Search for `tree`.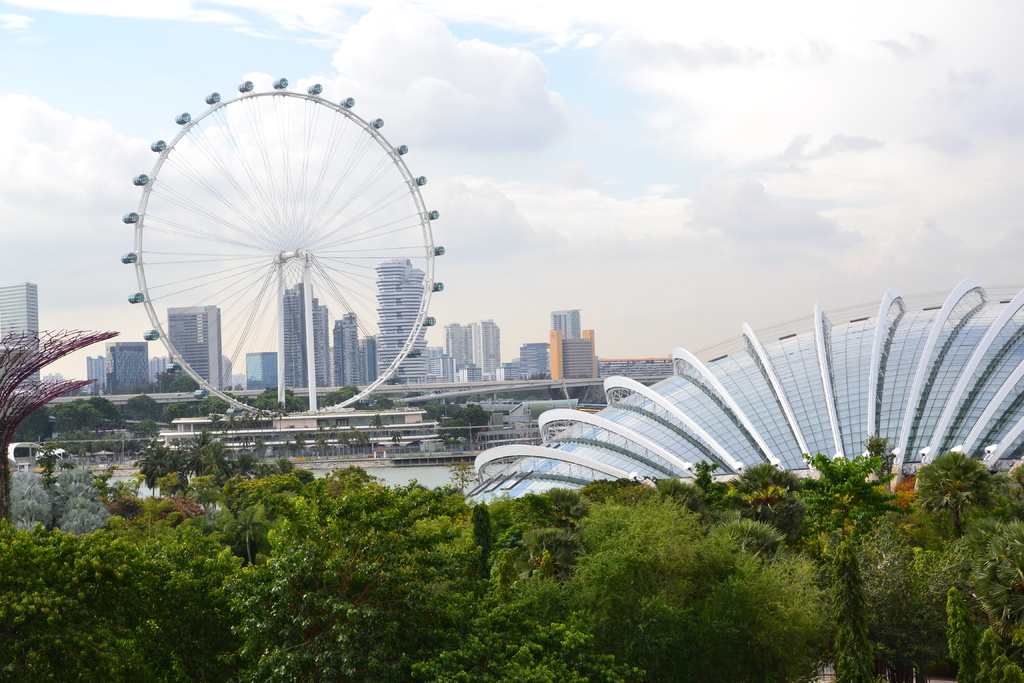
Found at (387,424,406,449).
